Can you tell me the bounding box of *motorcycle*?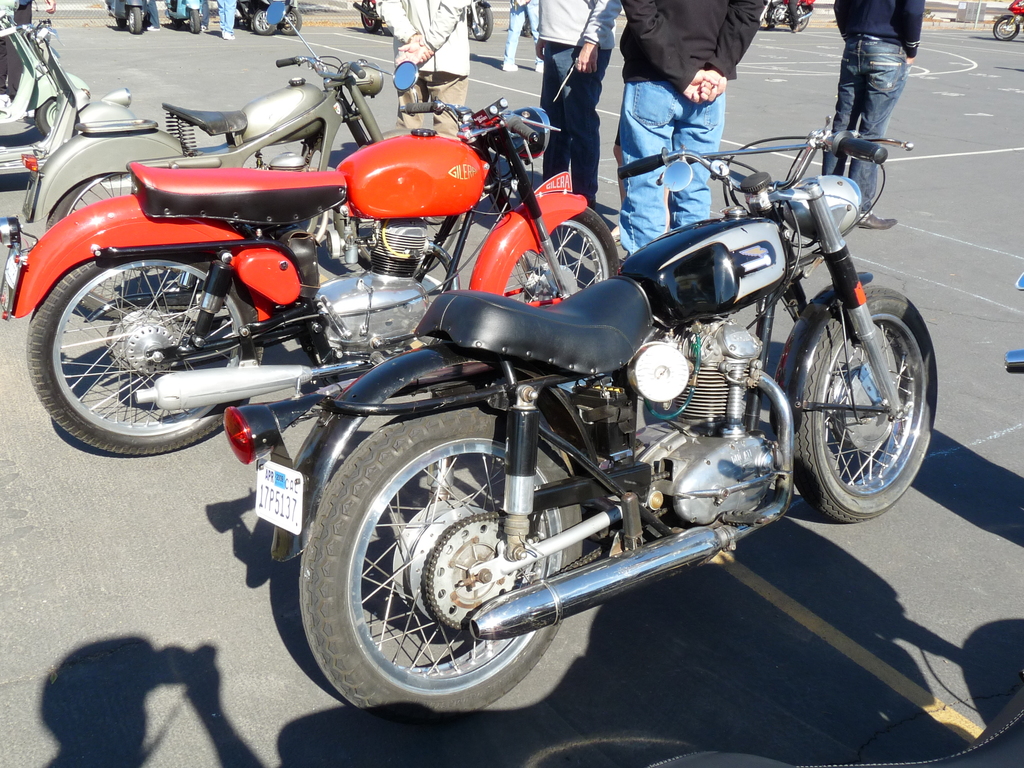
{"left": 990, "top": 0, "right": 1023, "bottom": 44}.
